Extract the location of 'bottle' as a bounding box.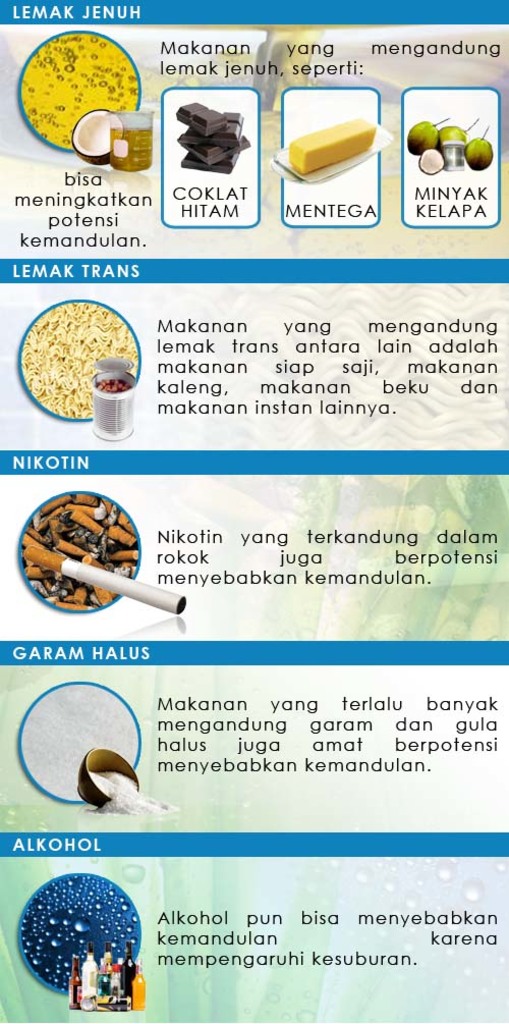
bbox=[69, 936, 136, 1013].
